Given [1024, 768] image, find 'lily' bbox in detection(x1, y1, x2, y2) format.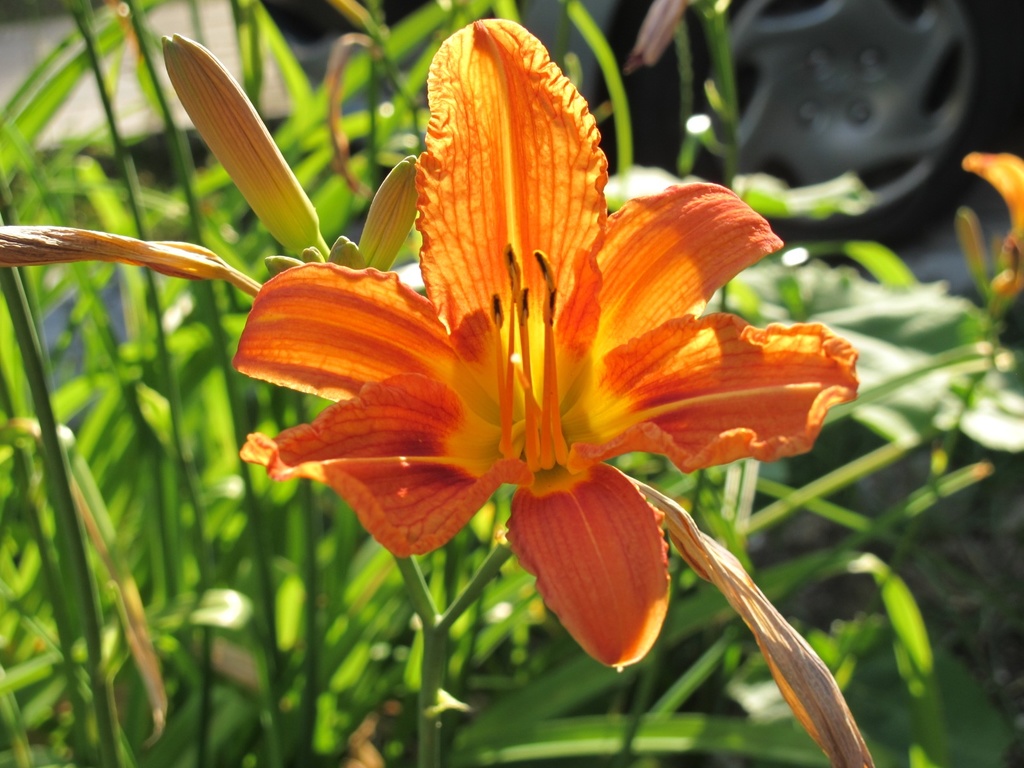
detection(233, 16, 864, 671).
